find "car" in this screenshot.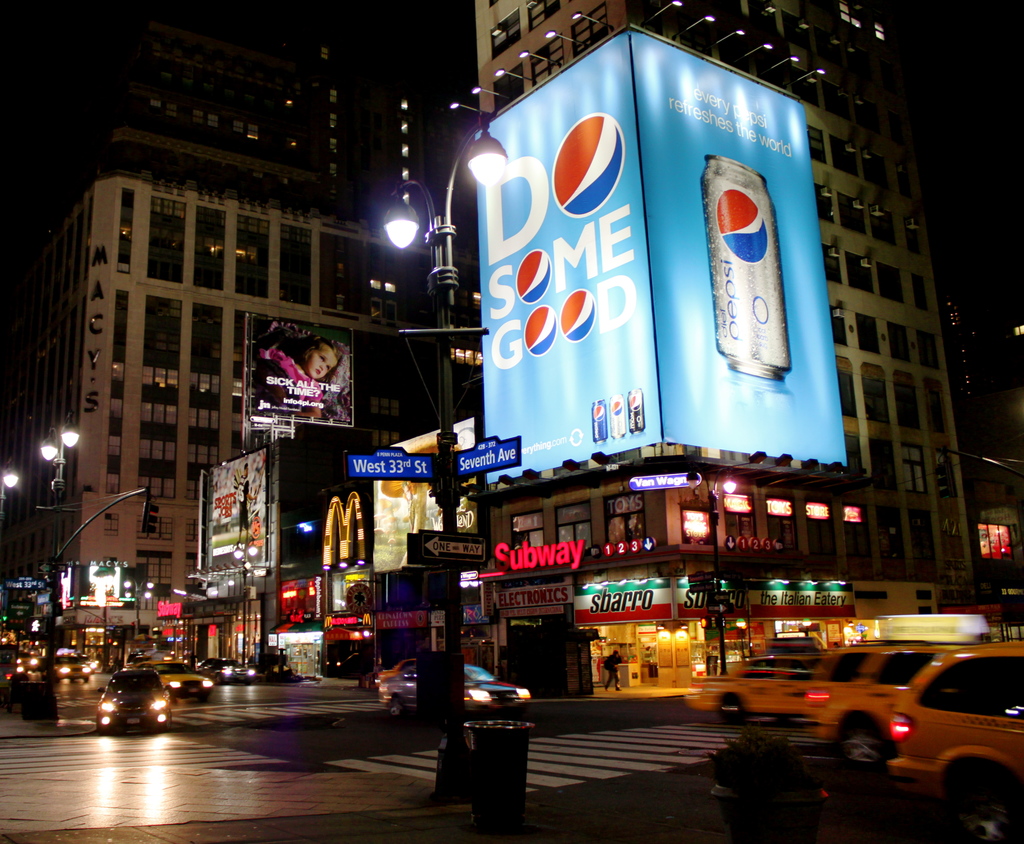
The bounding box for "car" is [196,656,267,691].
